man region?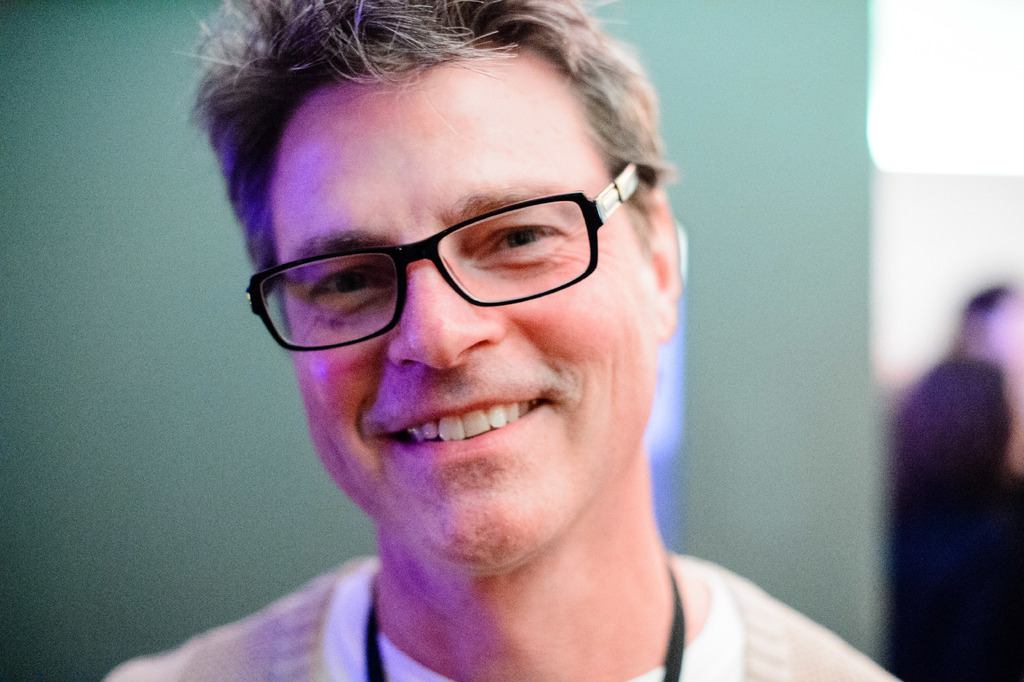
BBox(883, 286, 1023, 681)
